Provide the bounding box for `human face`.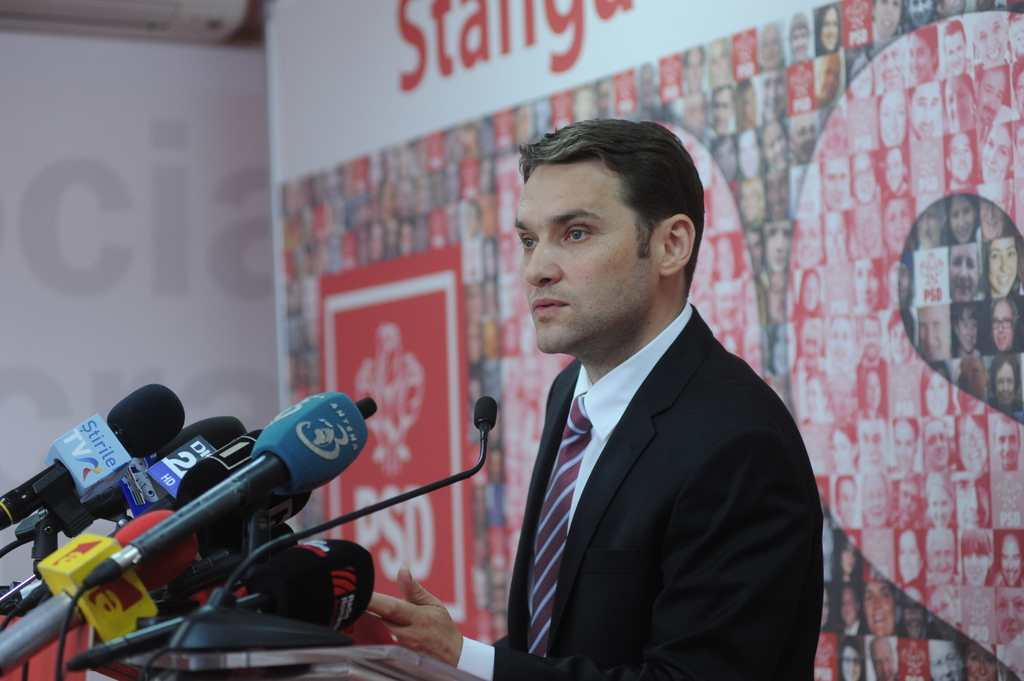
Rect(793, 25, 808, 59).
